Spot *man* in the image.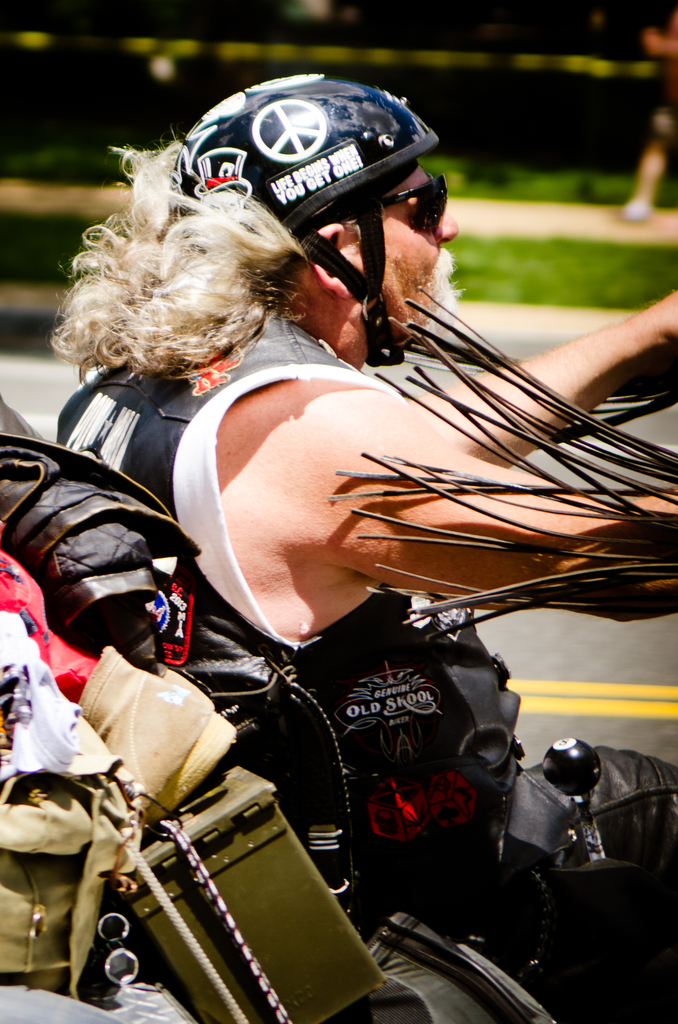
*man* found at (33,148,653,1002).
